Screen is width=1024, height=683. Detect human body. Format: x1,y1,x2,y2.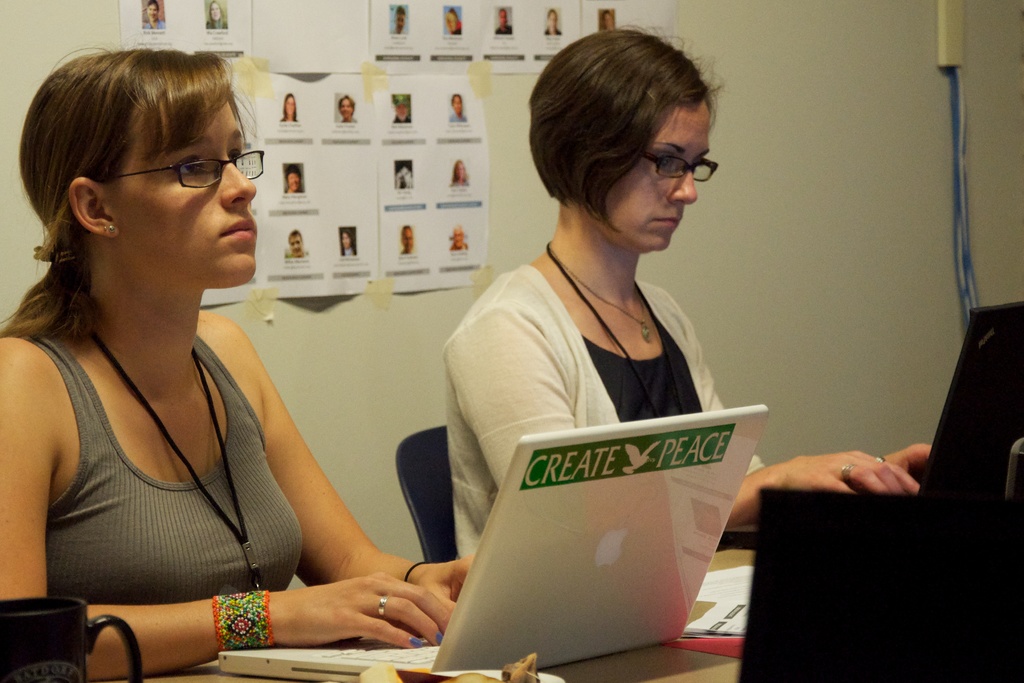
492,10,513,34.
